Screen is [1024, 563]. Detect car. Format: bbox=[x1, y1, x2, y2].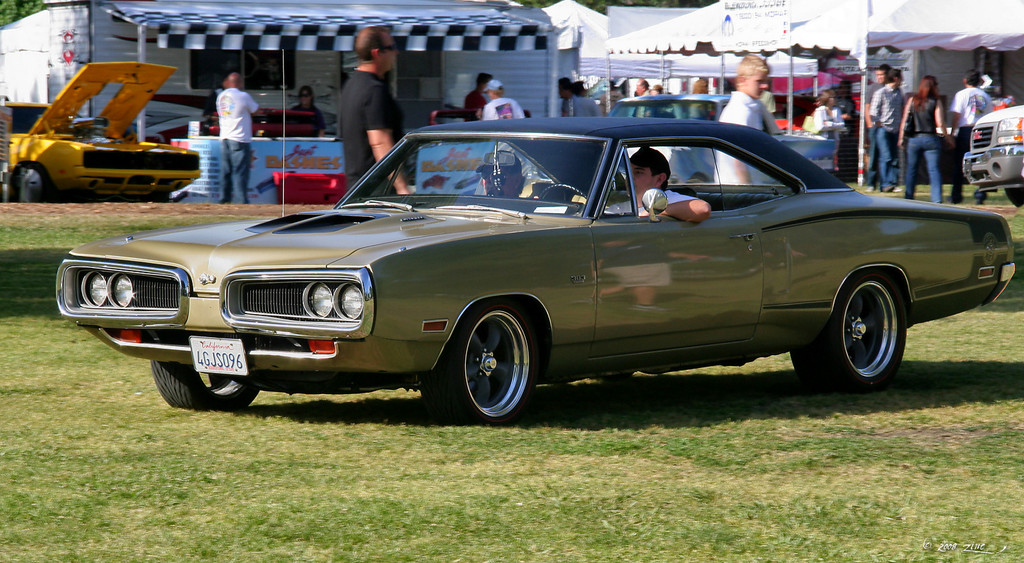
bbox=[961, 103, 1023, 208].
